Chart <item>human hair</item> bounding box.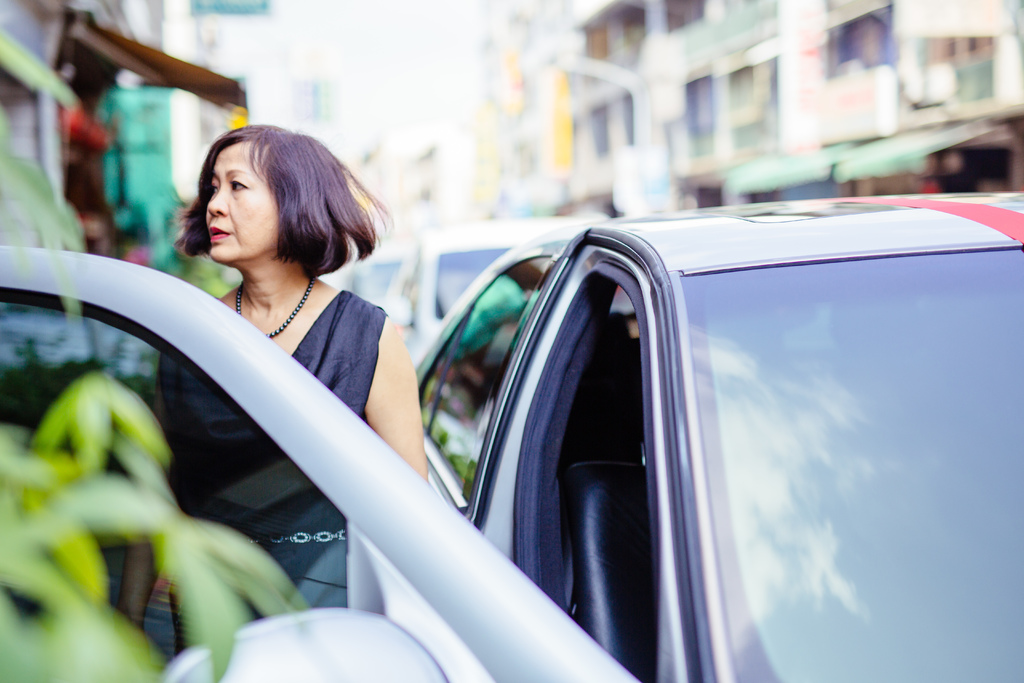
Charted: l=172, t=123, r=396, b=280.
